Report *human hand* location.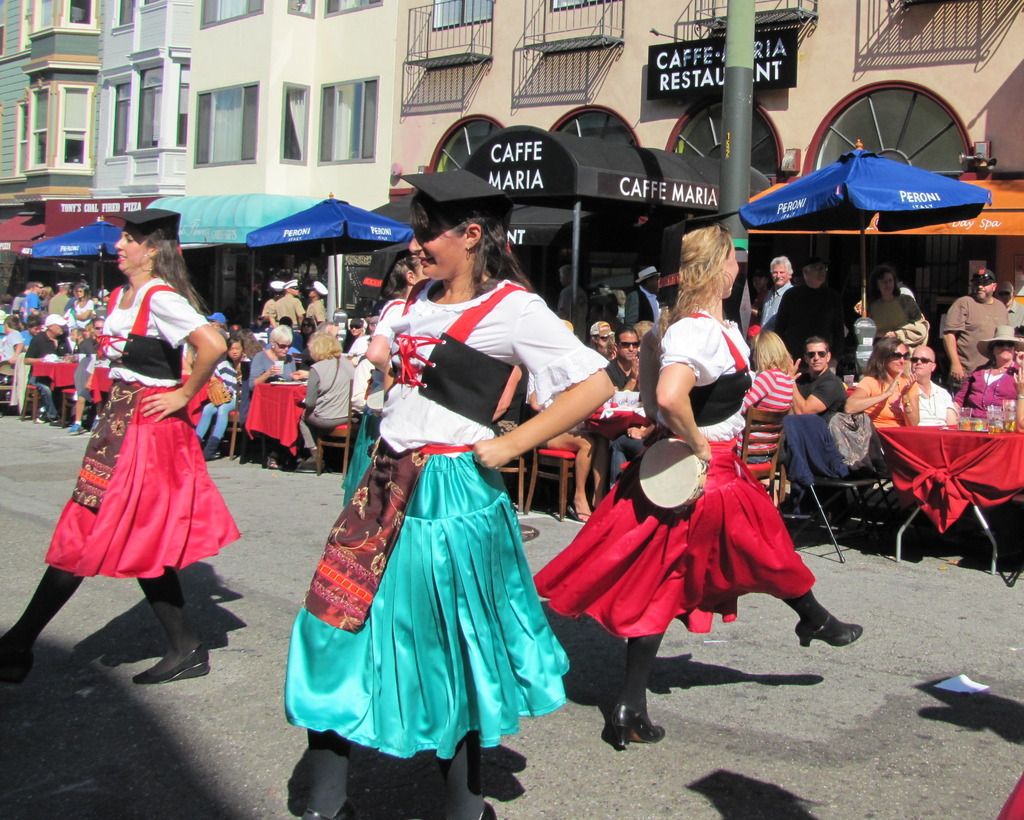
Report: left=291, top=369, right=308, bottom=380.
